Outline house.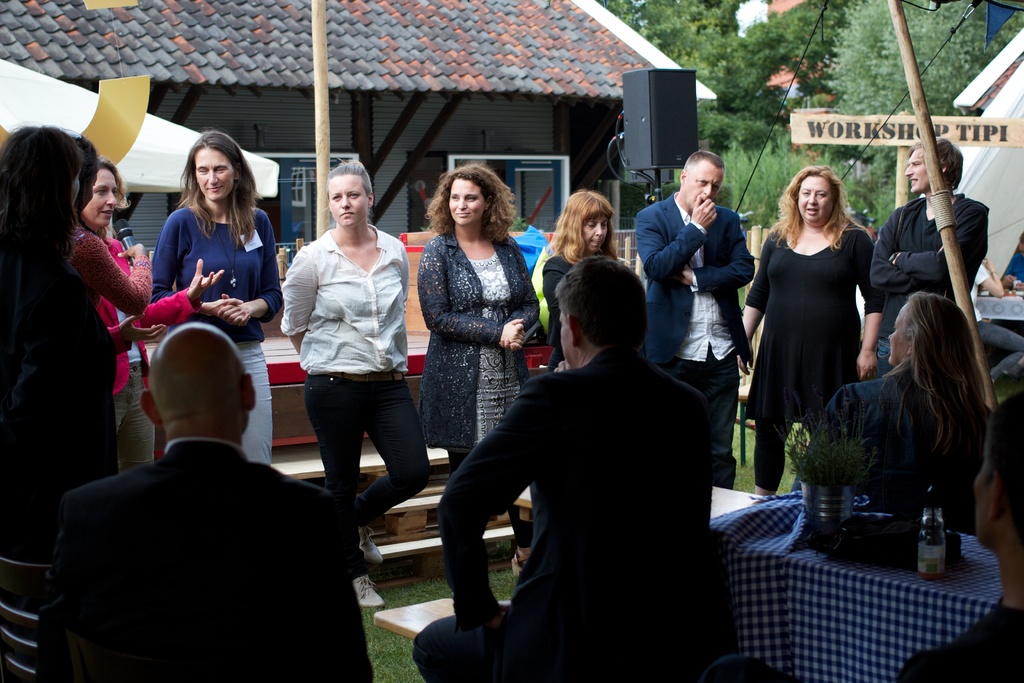
Outline: bbox=(0, 0, 718, 229).
